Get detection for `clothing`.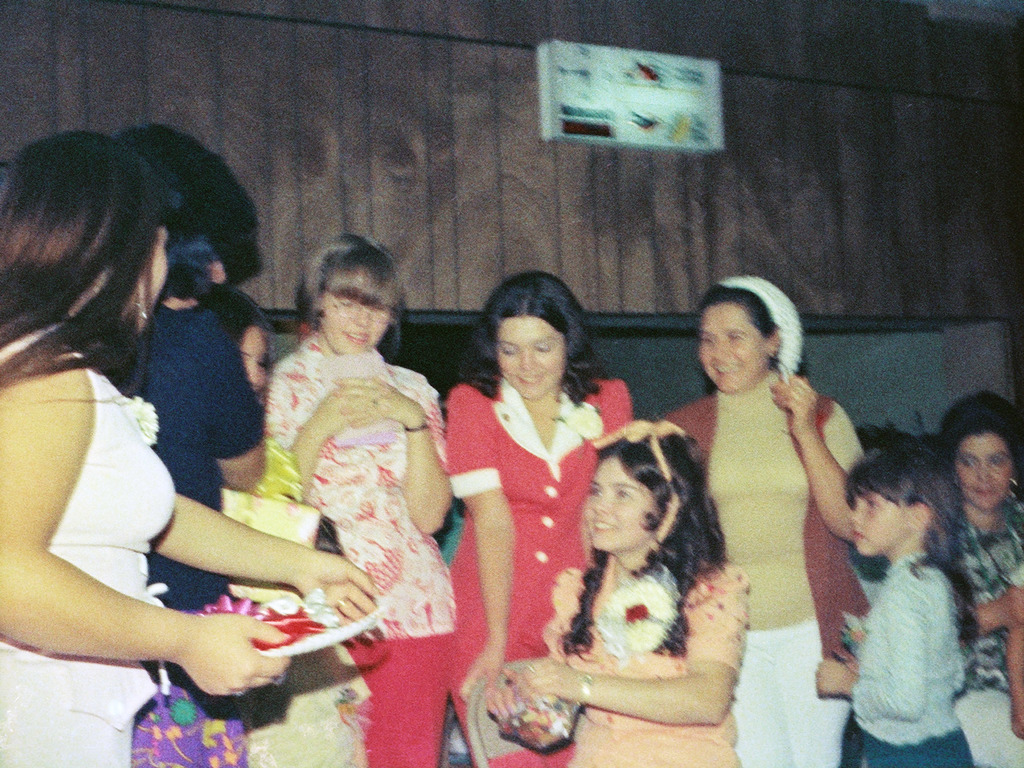
Detection: 655/362/871/767.
